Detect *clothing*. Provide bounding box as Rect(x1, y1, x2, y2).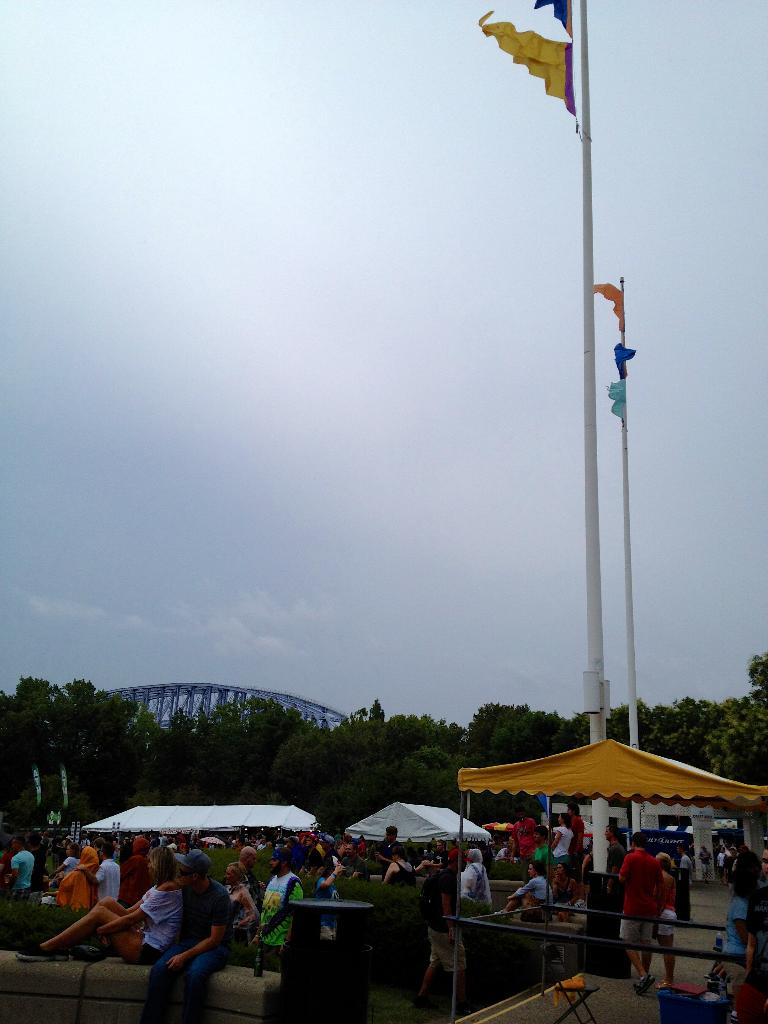
Rect(422, 868, 465, 970).
